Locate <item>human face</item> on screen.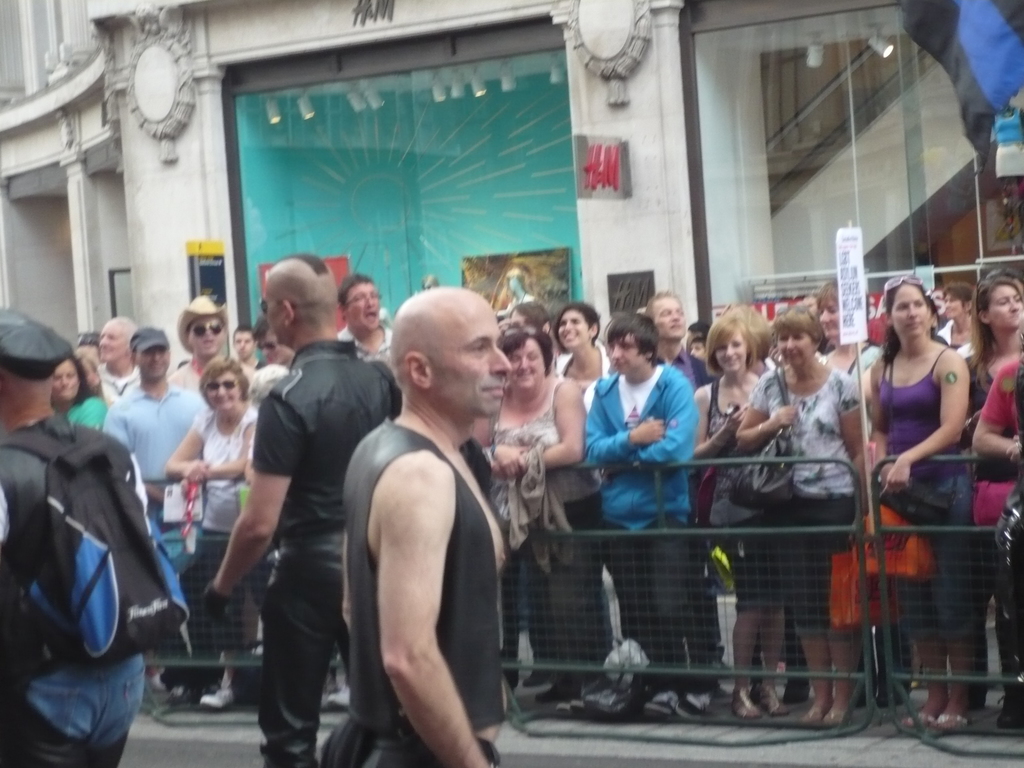
On screen at select_region(990, 285, 1023, 330).
